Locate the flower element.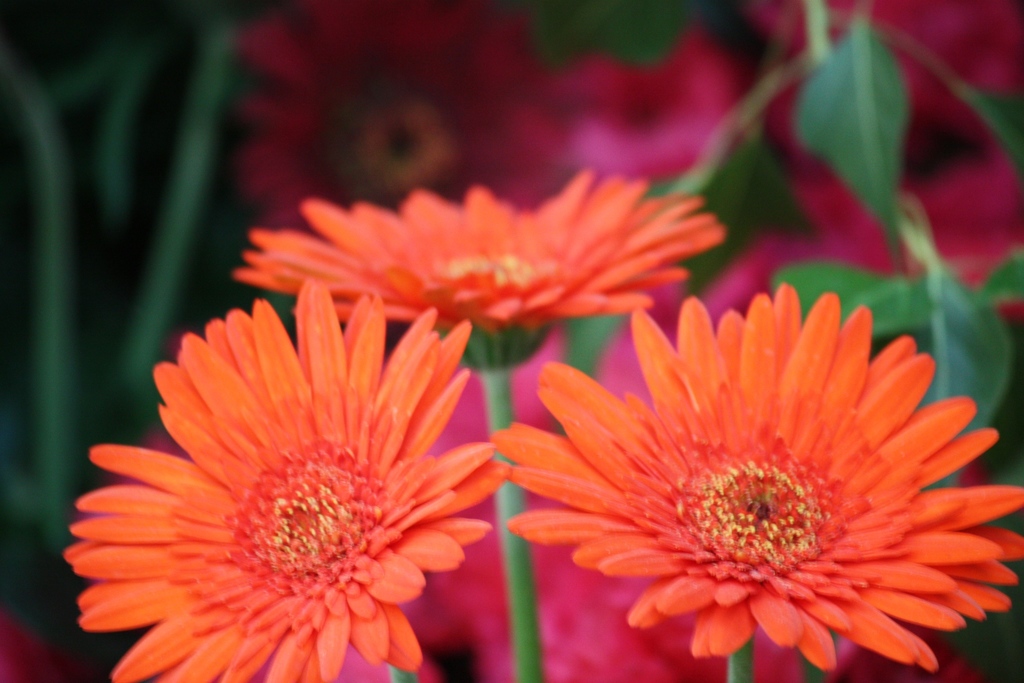
Element bbox: (x1=225, y1=157, x2=729, y2=334).
